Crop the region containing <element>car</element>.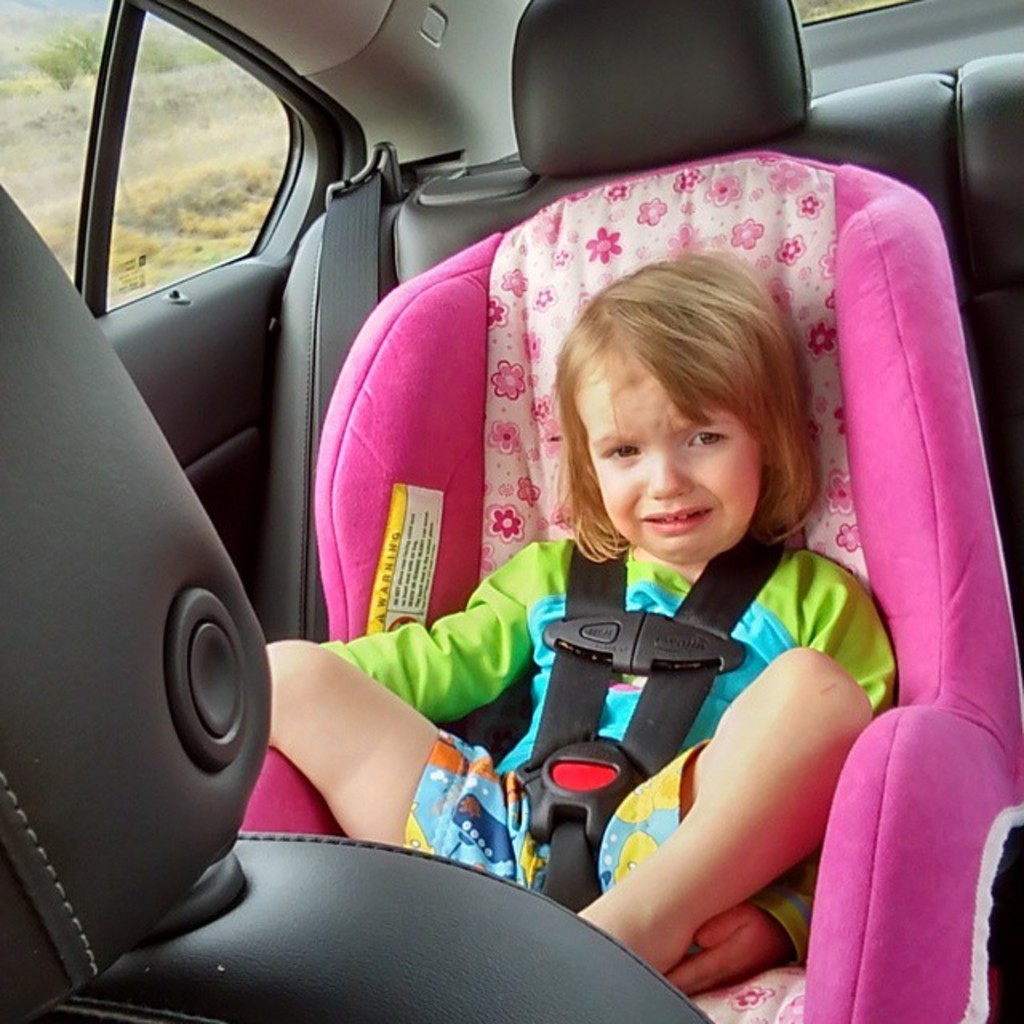
Crop region: 0, 0, 1022, 1022.
